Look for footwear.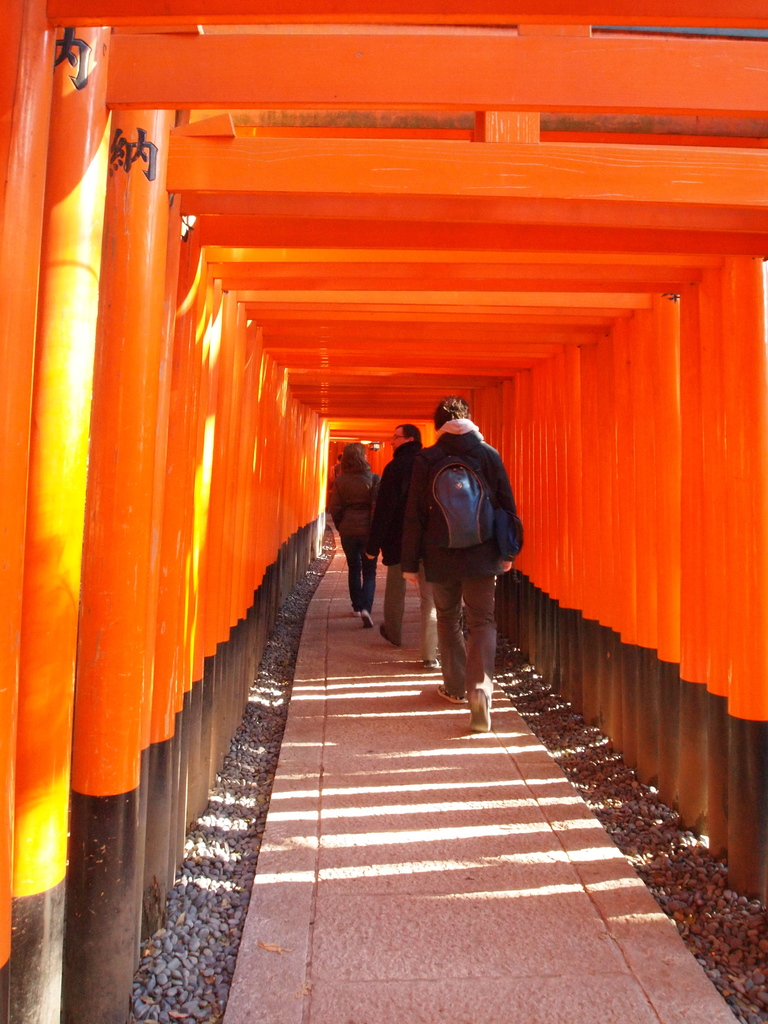
Found: select_region(358, 604, 375, 627).
